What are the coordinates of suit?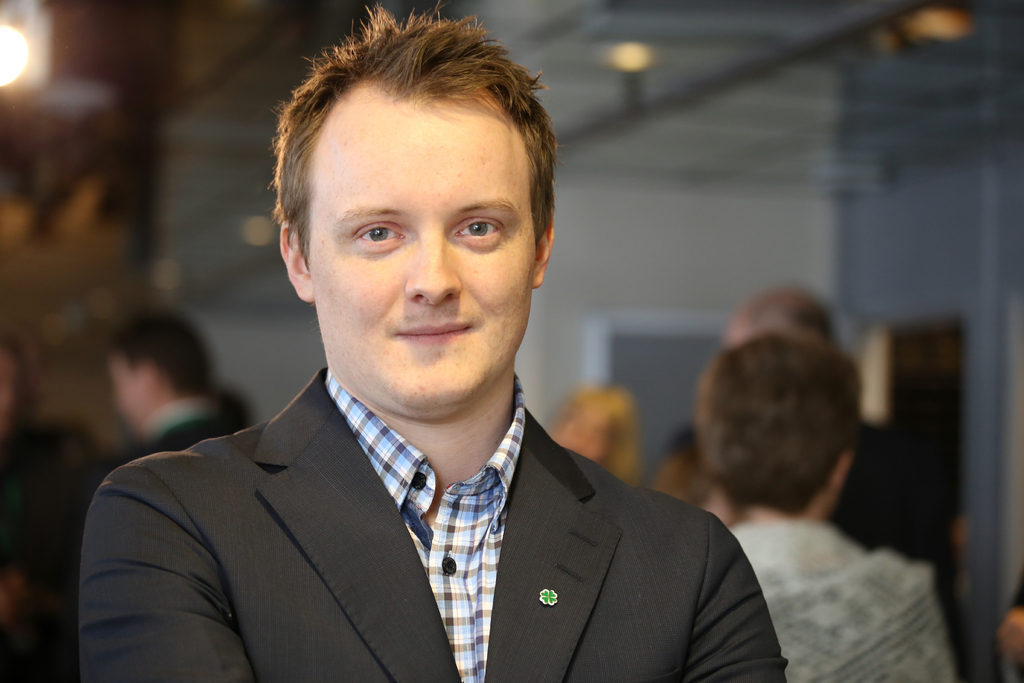
pyautogui.locateOnScreen(57, 325, 802, 662).
